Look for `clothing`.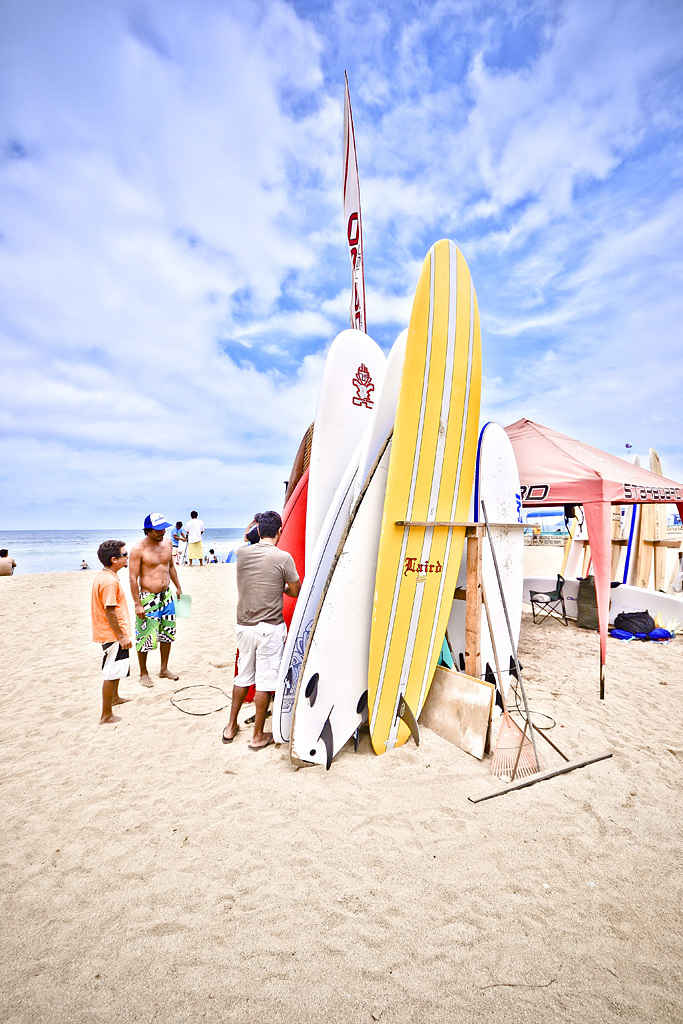
Found: rect(87, 564, 129, 686).
